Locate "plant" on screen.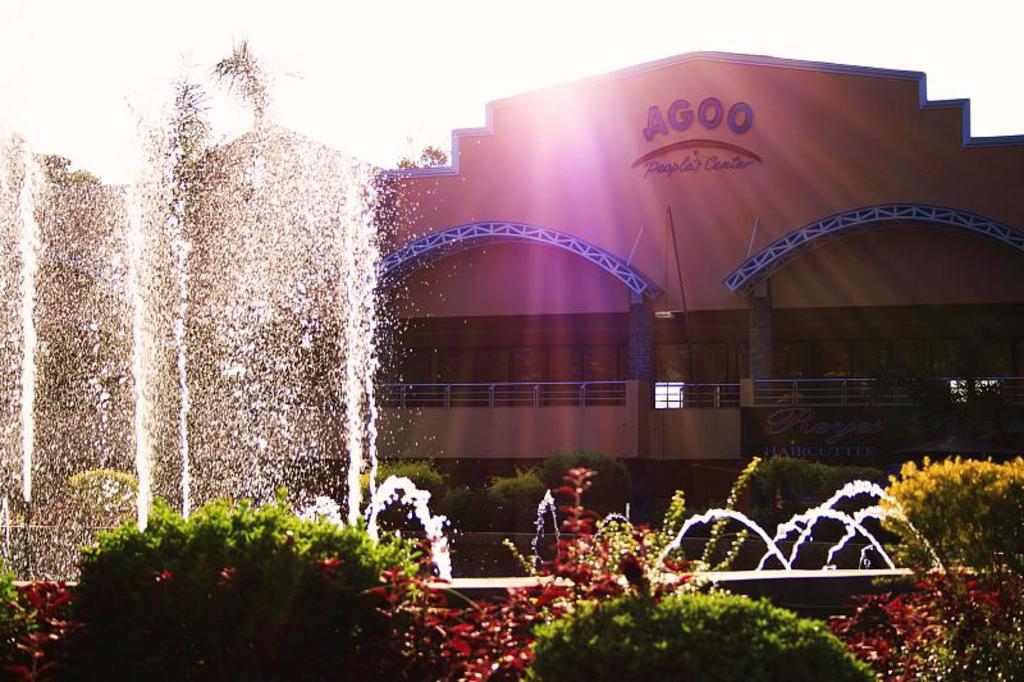
On screen at [0,559,47,640].
